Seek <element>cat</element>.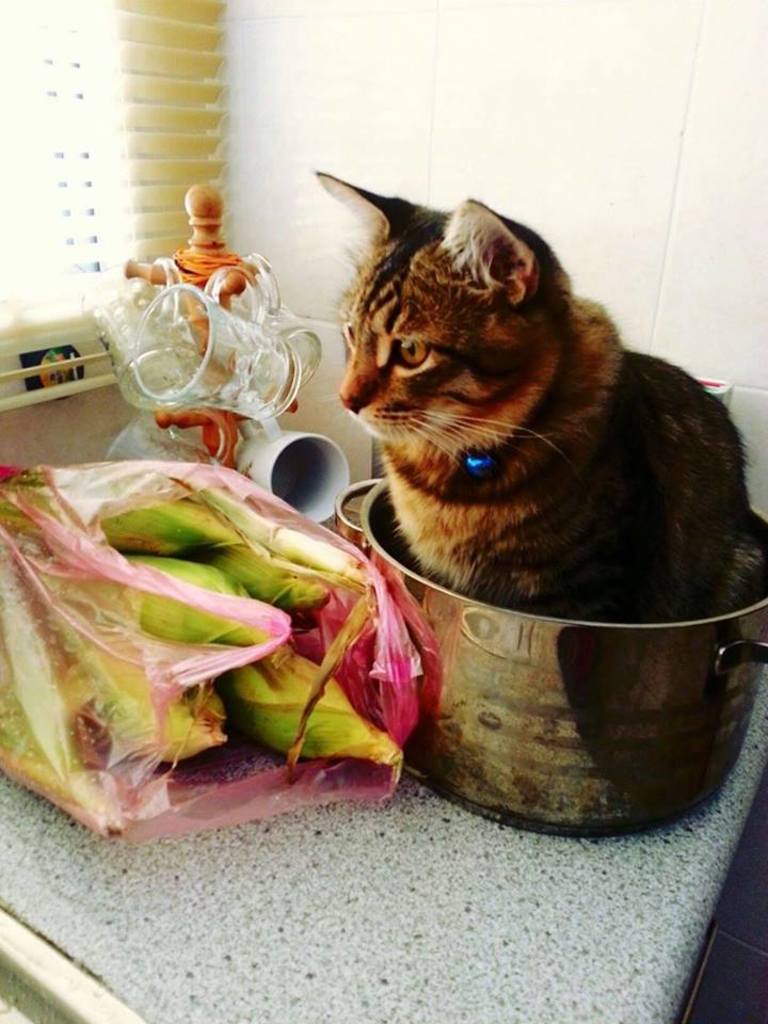
[307, 169, 767, 634].
